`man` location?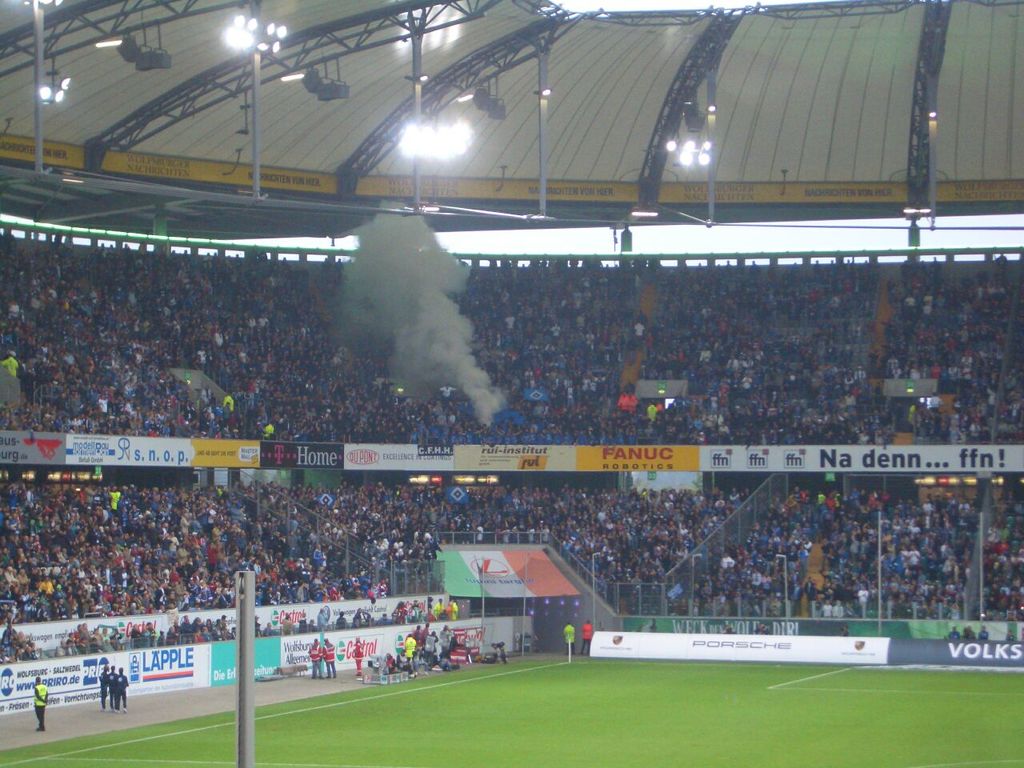
bbox(582, 622, 592, 656)
